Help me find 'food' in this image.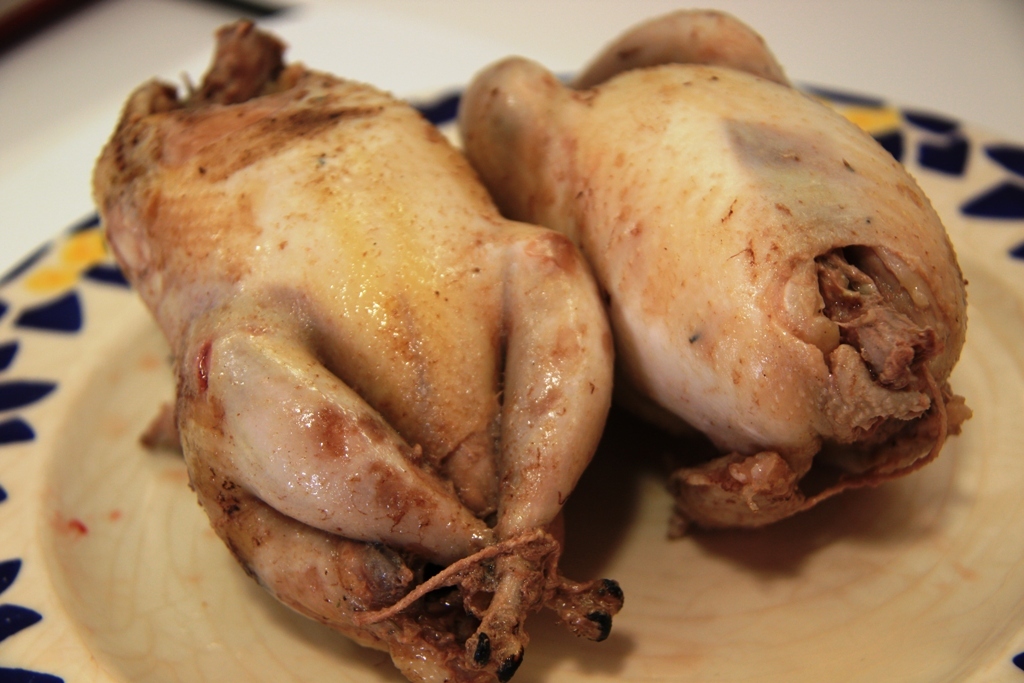
Found it: {"x1": 77, "y1": 47, "x2": 629, "y2": 669}.
